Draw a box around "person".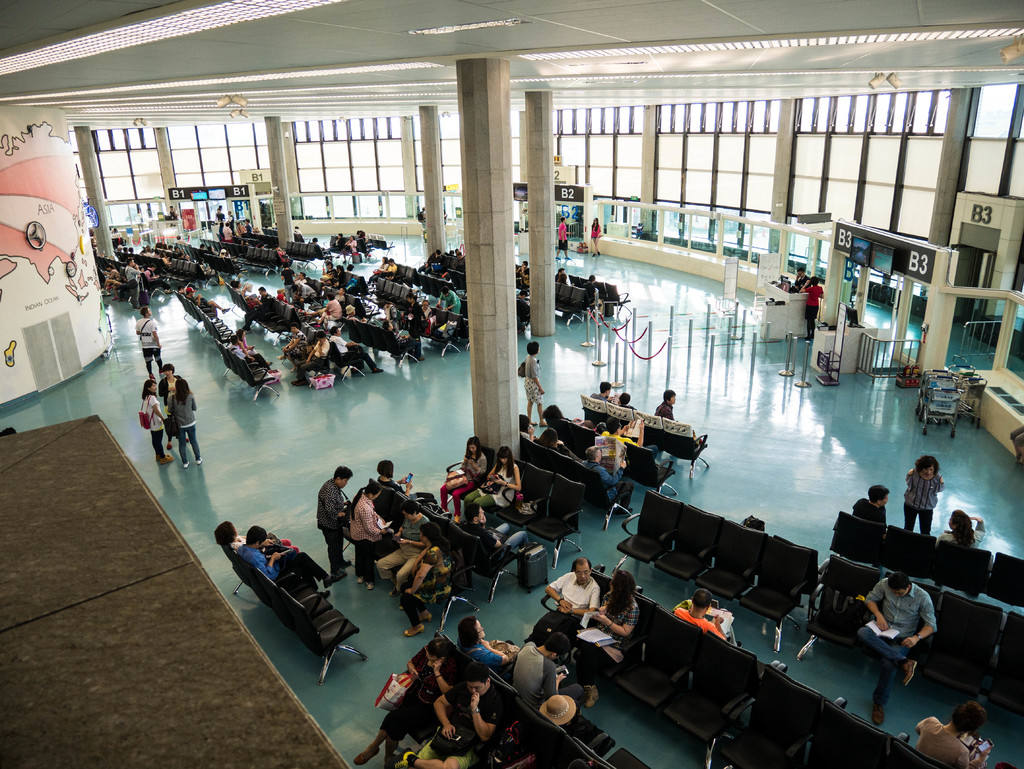
(801,274,826,339).
